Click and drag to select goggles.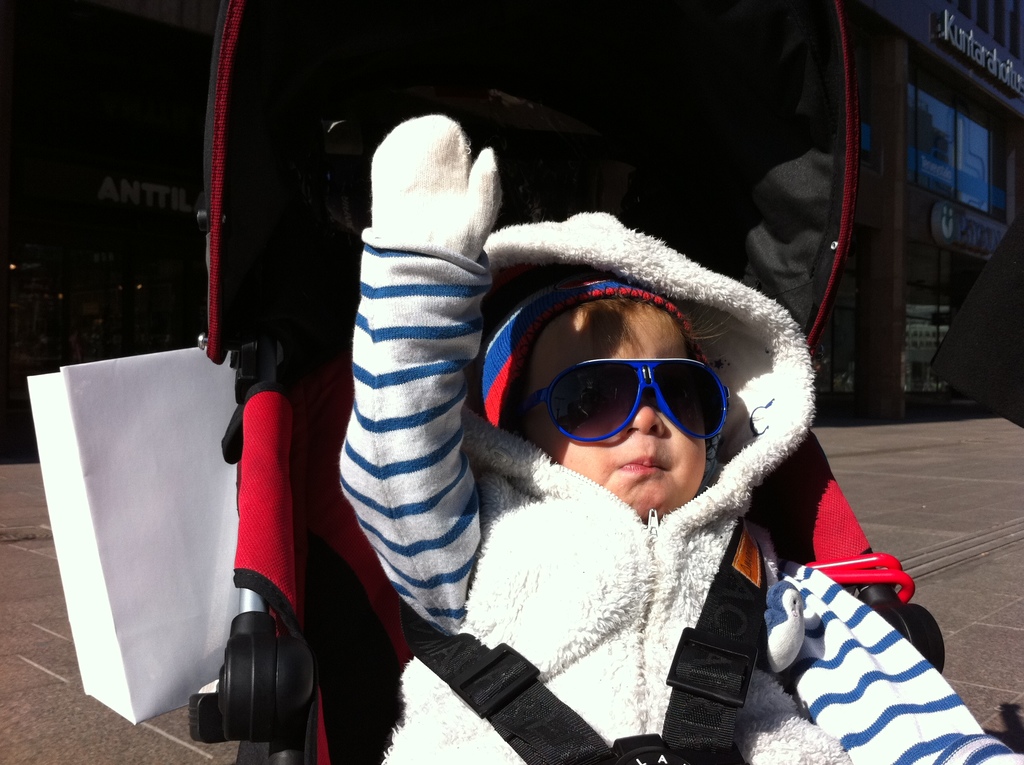
Selection: BBox(525, 350, 751, 458).
